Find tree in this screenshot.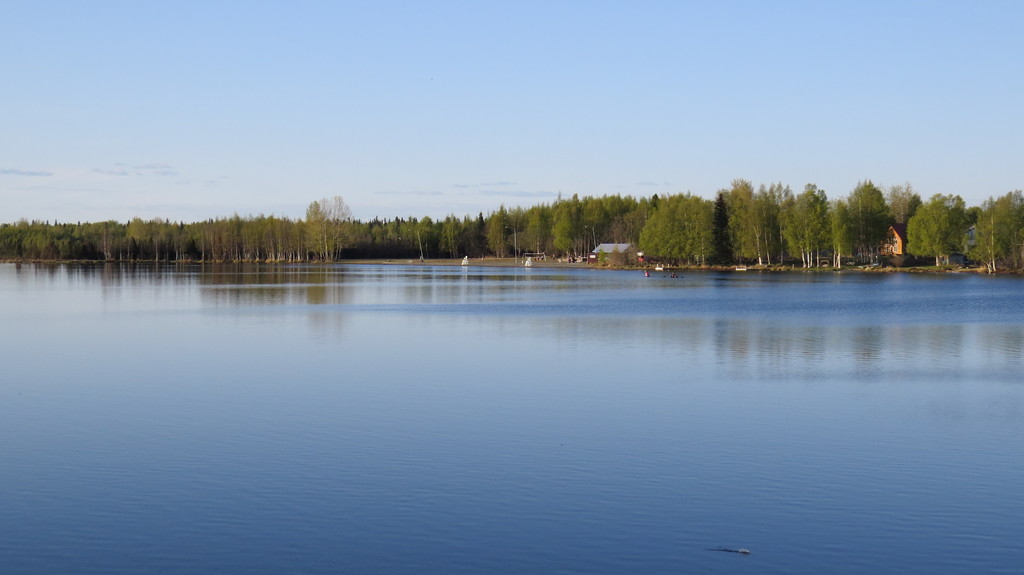
The bounding box for tree is 912:189:994:258.
